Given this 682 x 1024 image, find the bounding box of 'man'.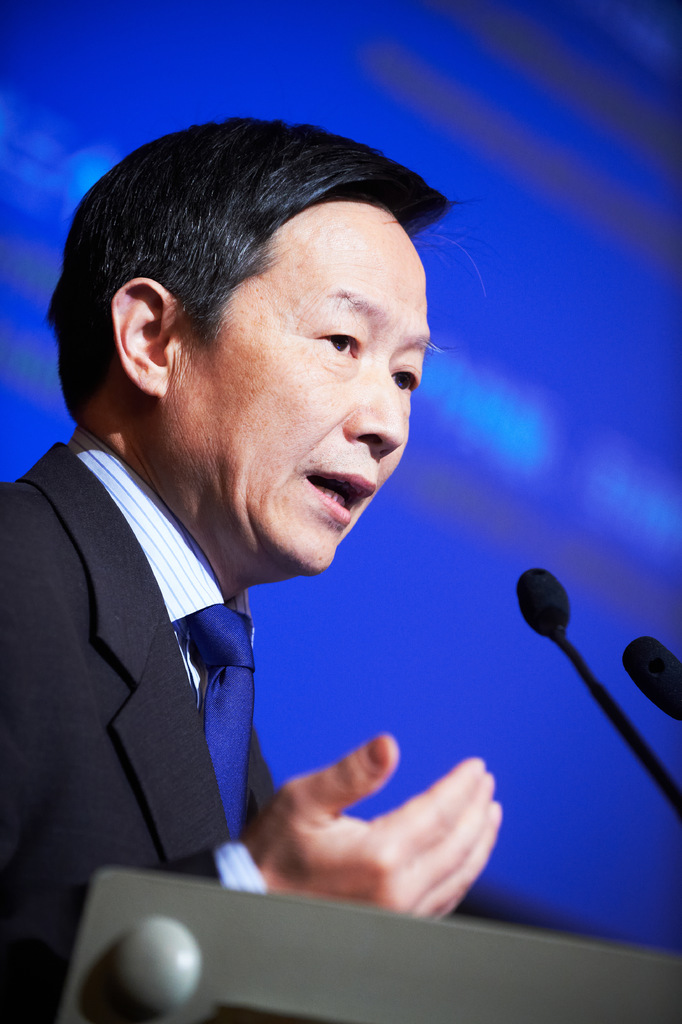
0,134,506,1023.
